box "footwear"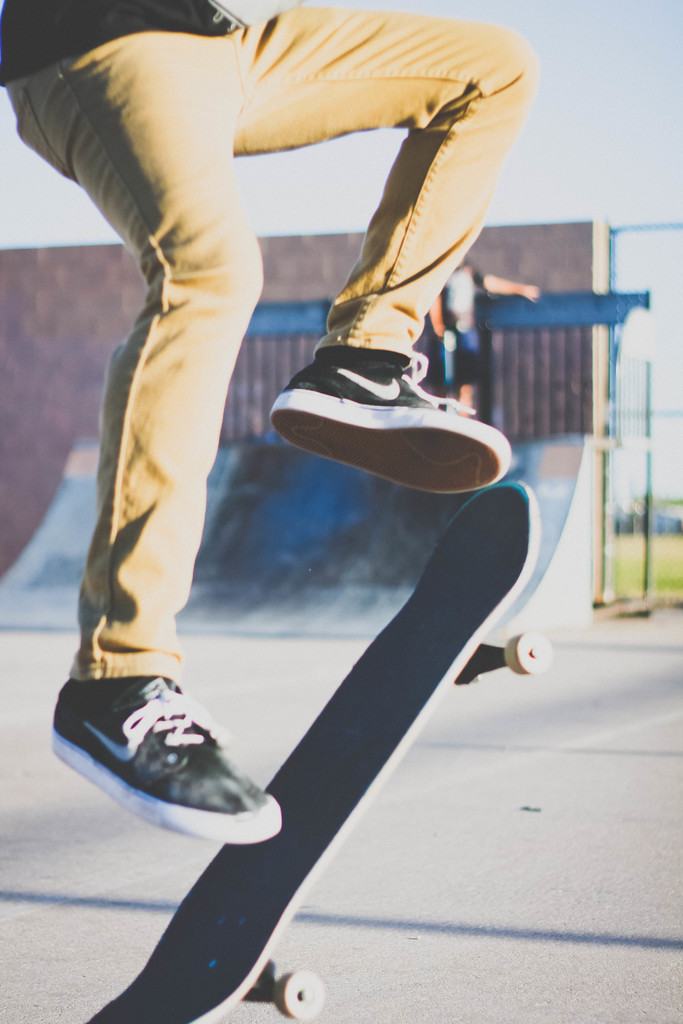
35/659/288/838
